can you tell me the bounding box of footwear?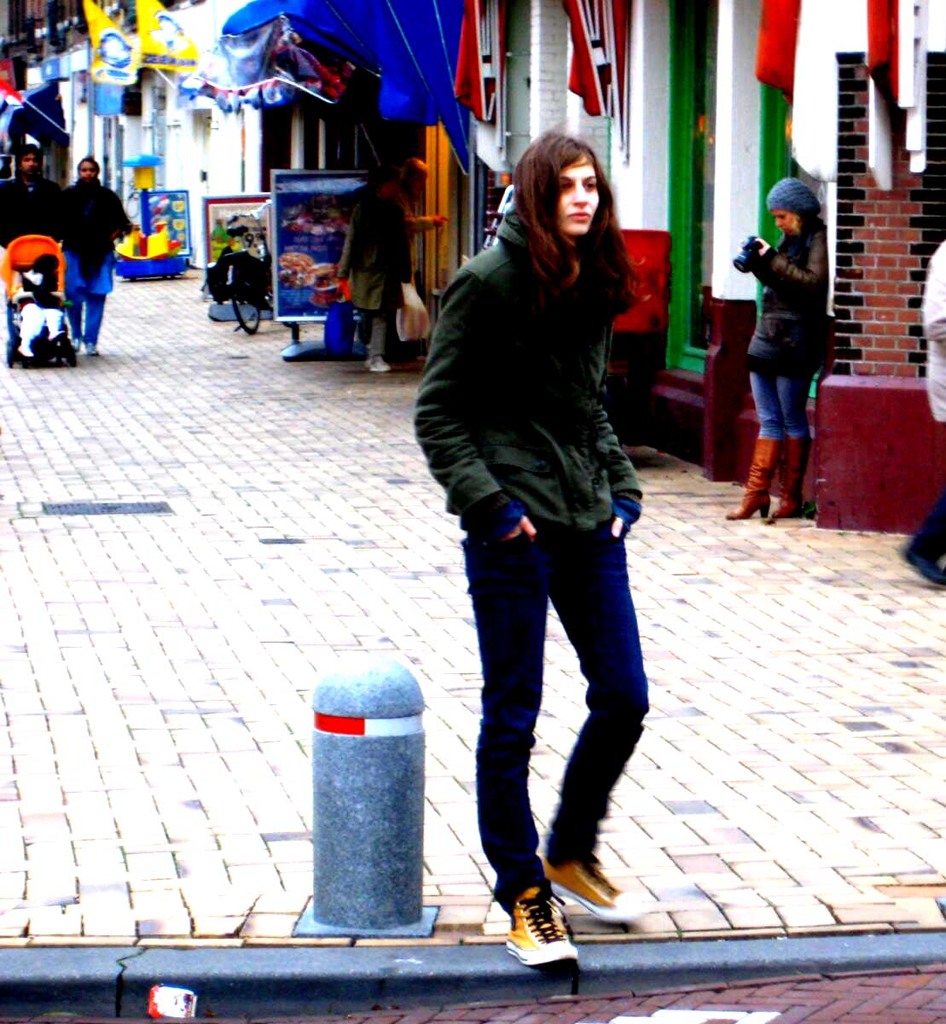
(81, 338, 99, 356).
